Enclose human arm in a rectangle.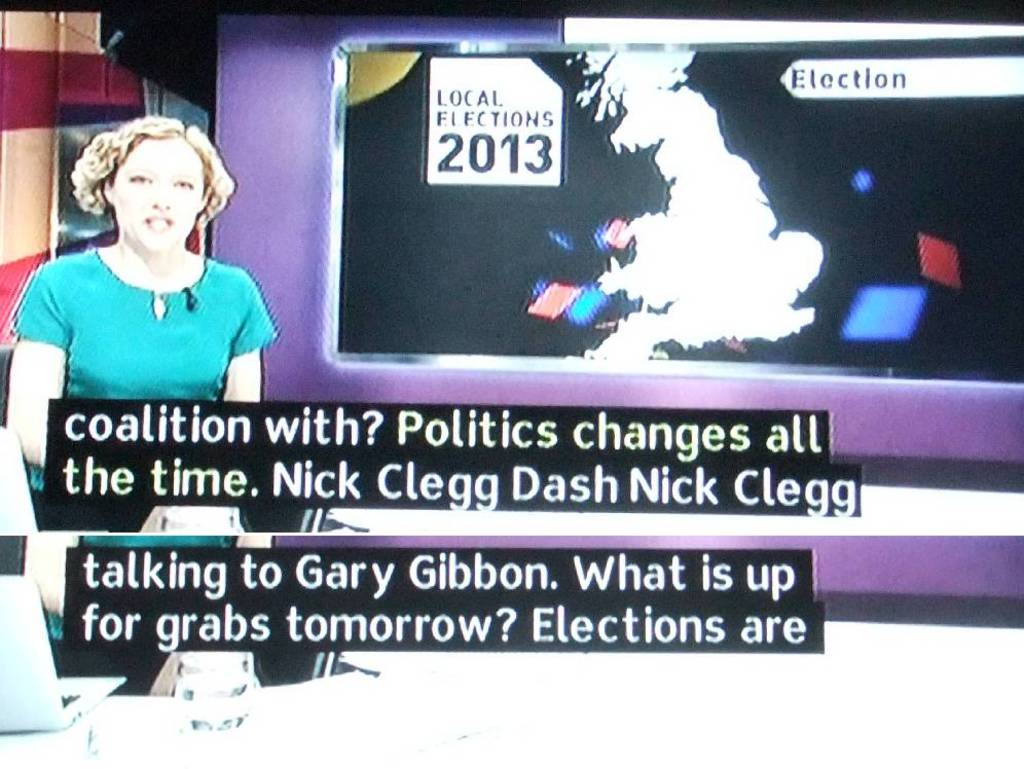
218,270,278,405.
